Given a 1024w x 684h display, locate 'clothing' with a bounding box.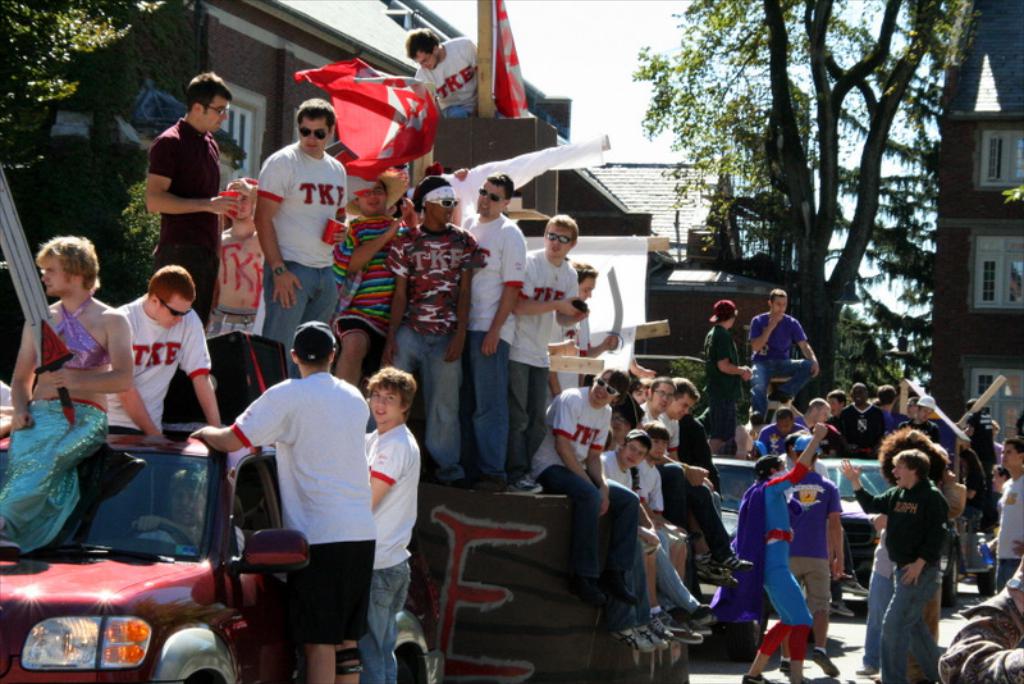
Located: [355, 562, 412, 683].
